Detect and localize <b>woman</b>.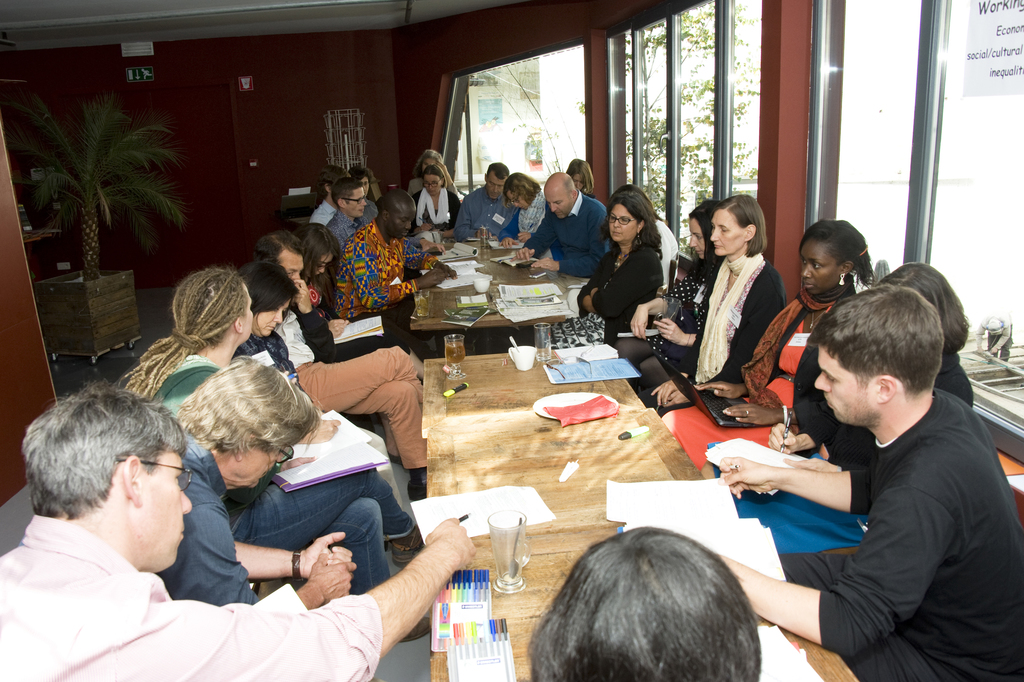
Localized at box(225, 254, 416, 544).
